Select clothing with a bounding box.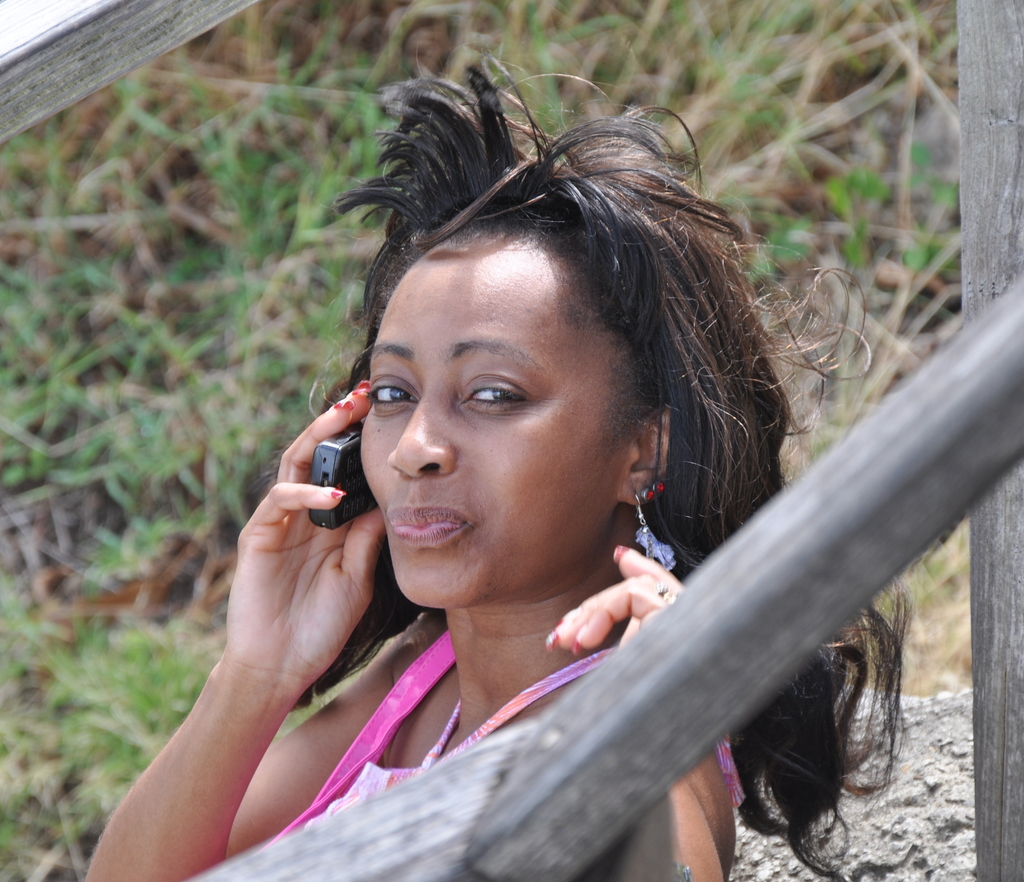
select_region(171, 621, 752, 881).
